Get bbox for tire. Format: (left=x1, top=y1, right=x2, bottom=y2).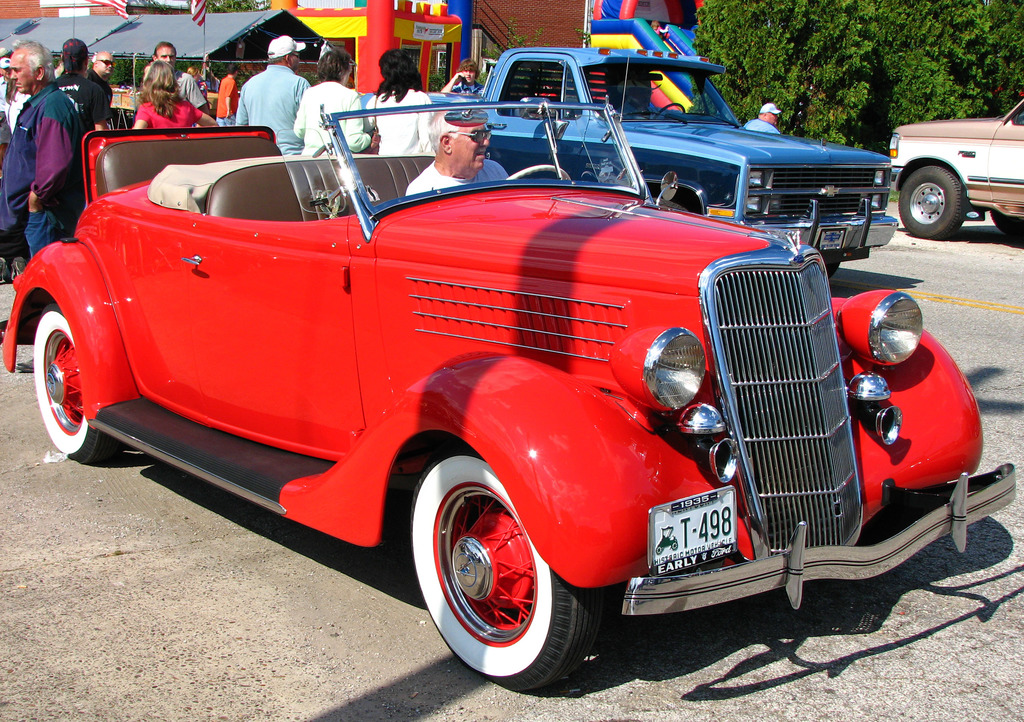
(left=33, top=308, right=111, bottom=468).
